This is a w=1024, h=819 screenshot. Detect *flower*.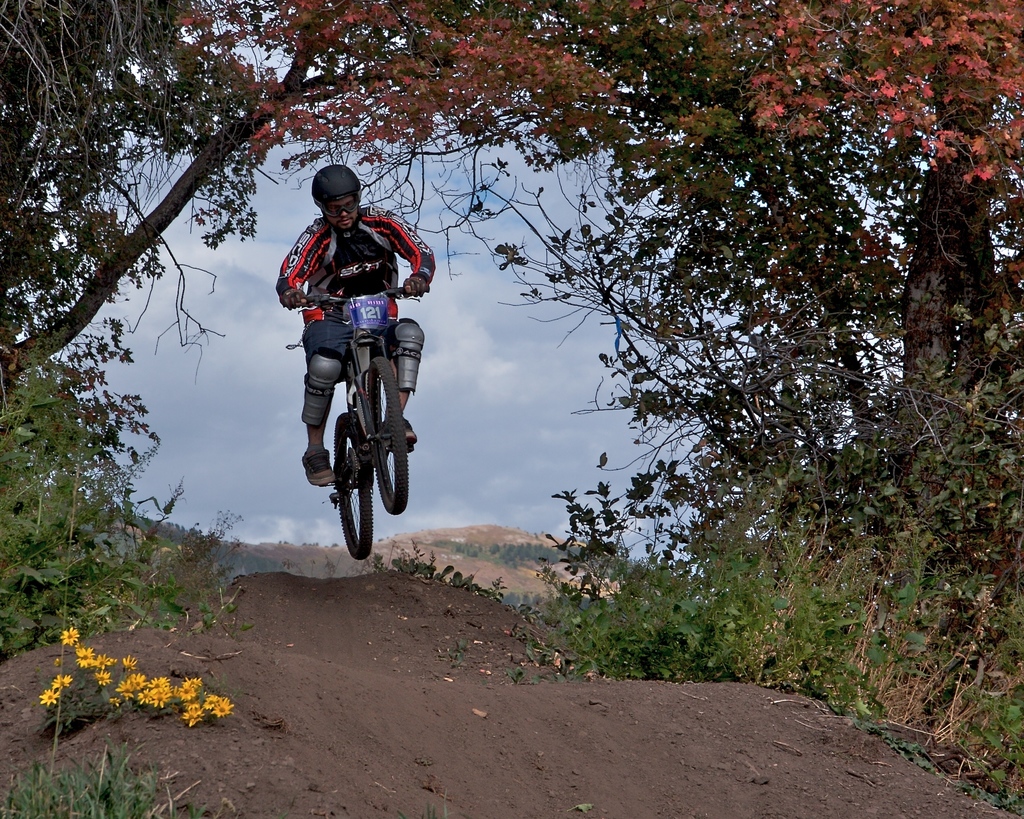
x1=45 y1=623 x2=232 y2=730.
